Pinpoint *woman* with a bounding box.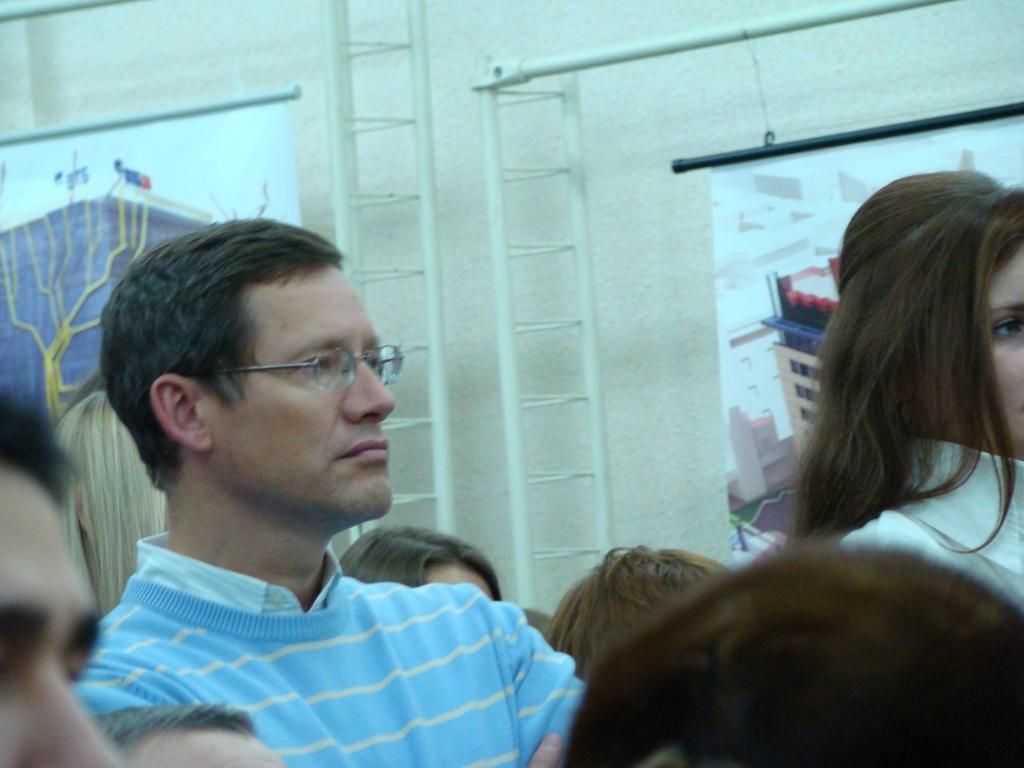
<region>780, 161, 1023, 618</region>.
